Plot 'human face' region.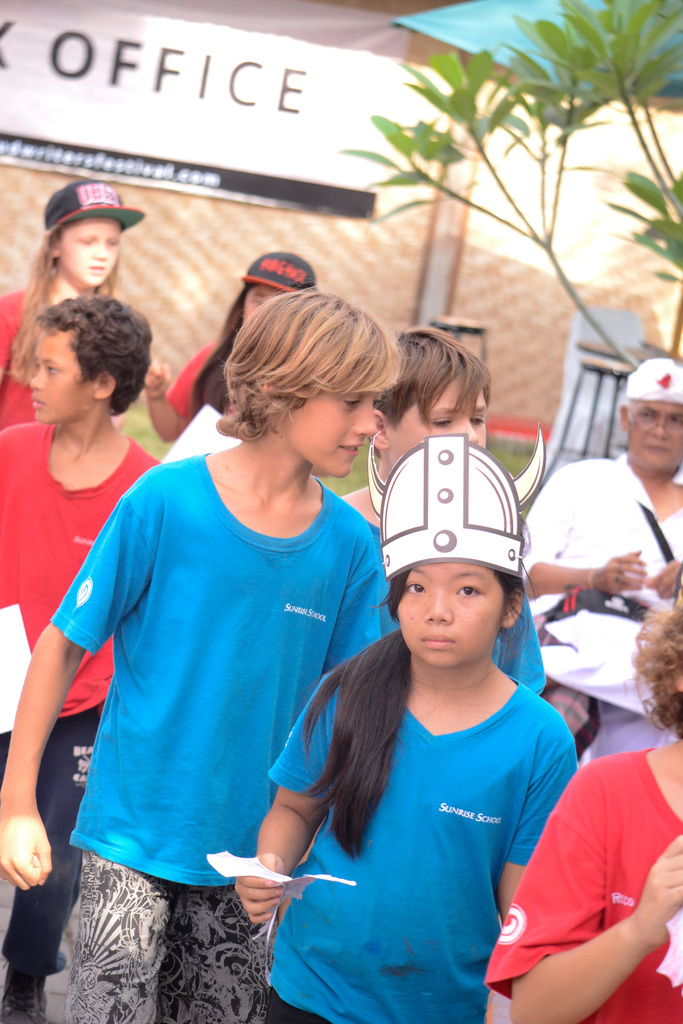
Plotted at [630, 391, 682, 474].
